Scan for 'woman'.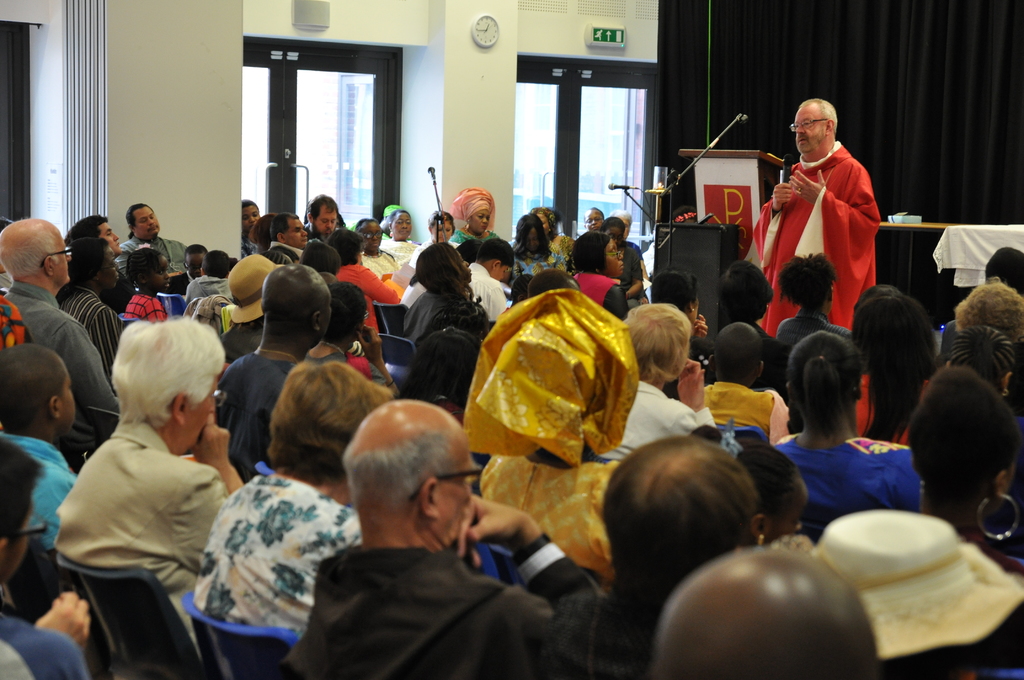
Scan result: rect(193, 355, 393, 644).
